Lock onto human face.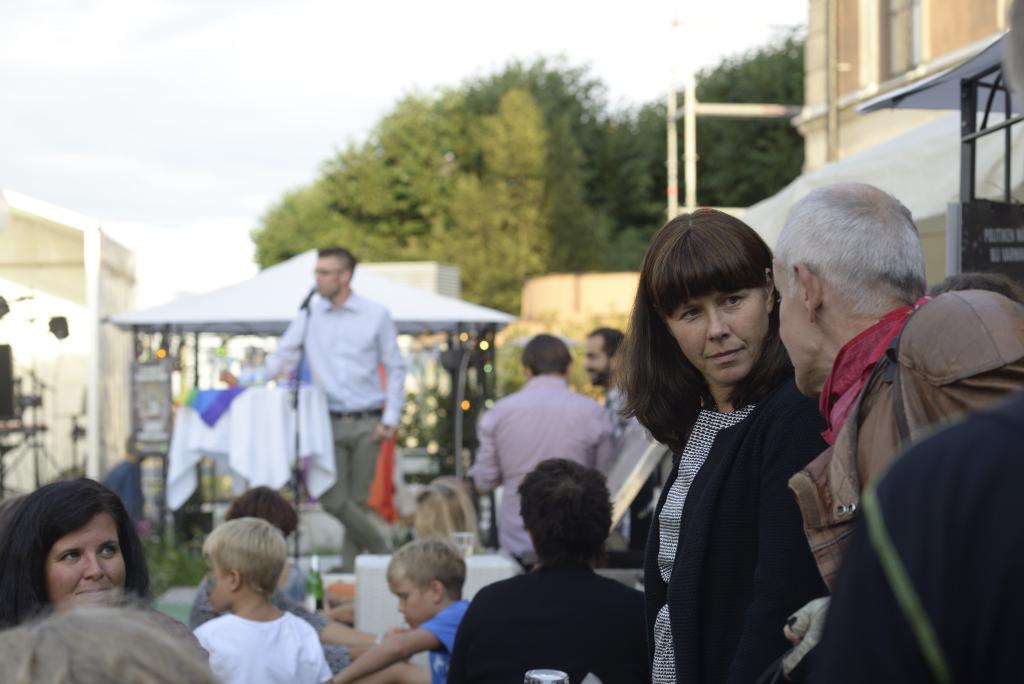
Locked: BBox(311, 259, 345, 294).
